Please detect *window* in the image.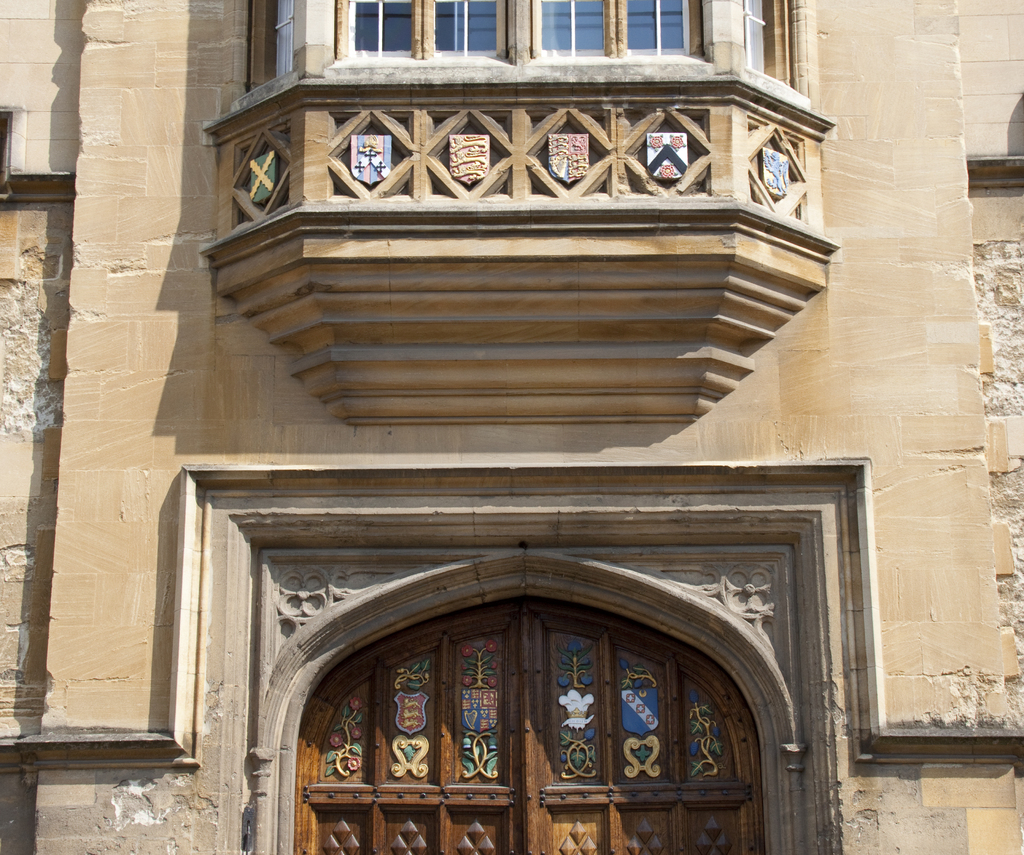
box(0, 110, 13, 185).
